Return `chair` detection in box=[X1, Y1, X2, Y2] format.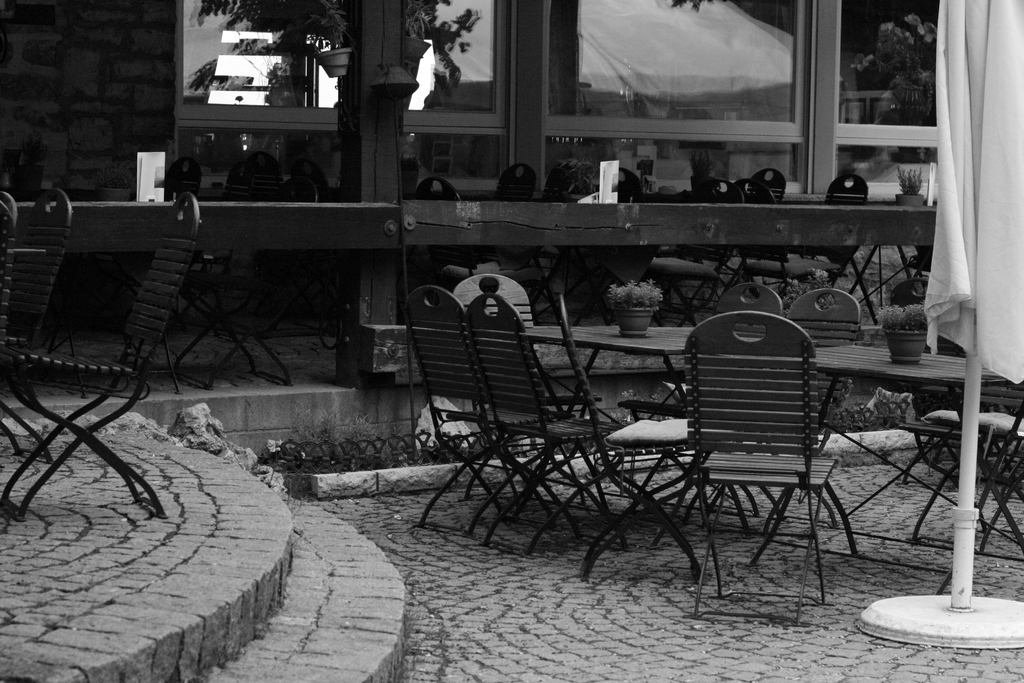
box=[584, 273, 782, 495].
